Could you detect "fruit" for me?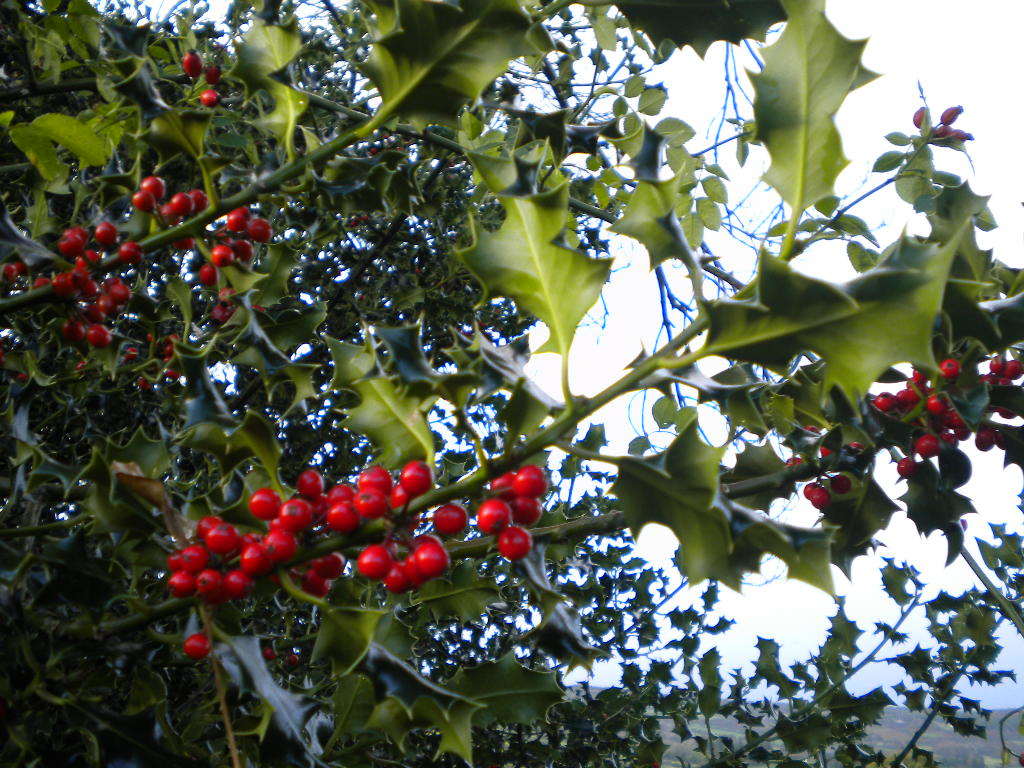
Detection result: <region>181, 49, 204, 81</region>.
